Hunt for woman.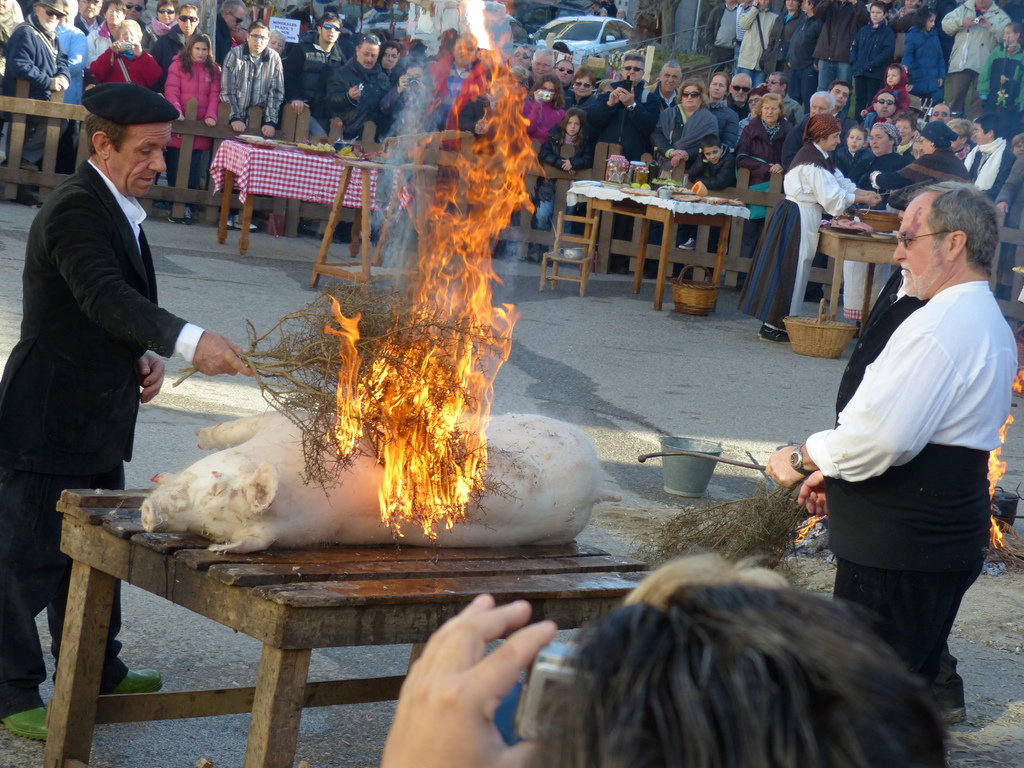
Hunted down at <region>650, 77, 717, 278</region>.
